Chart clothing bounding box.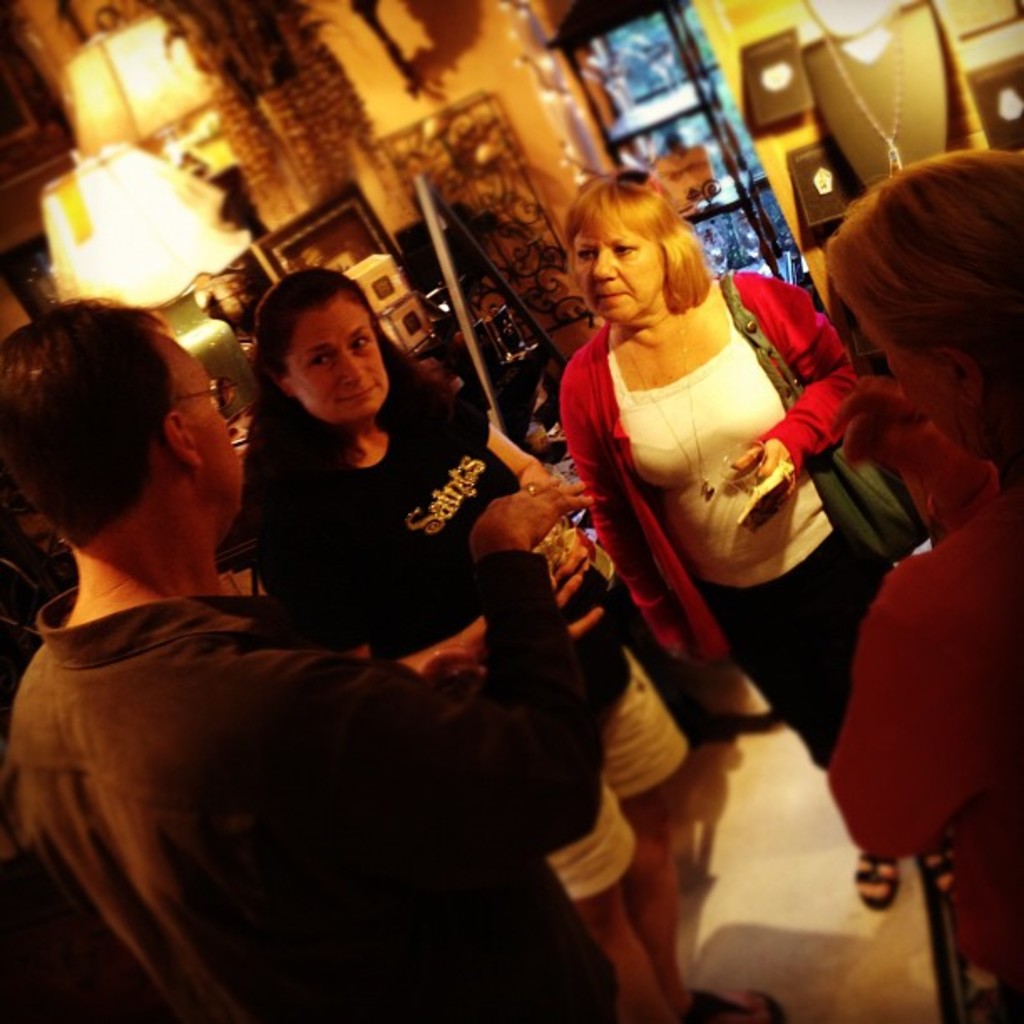
Charted: rect(944, 519, 1022, 1022).
